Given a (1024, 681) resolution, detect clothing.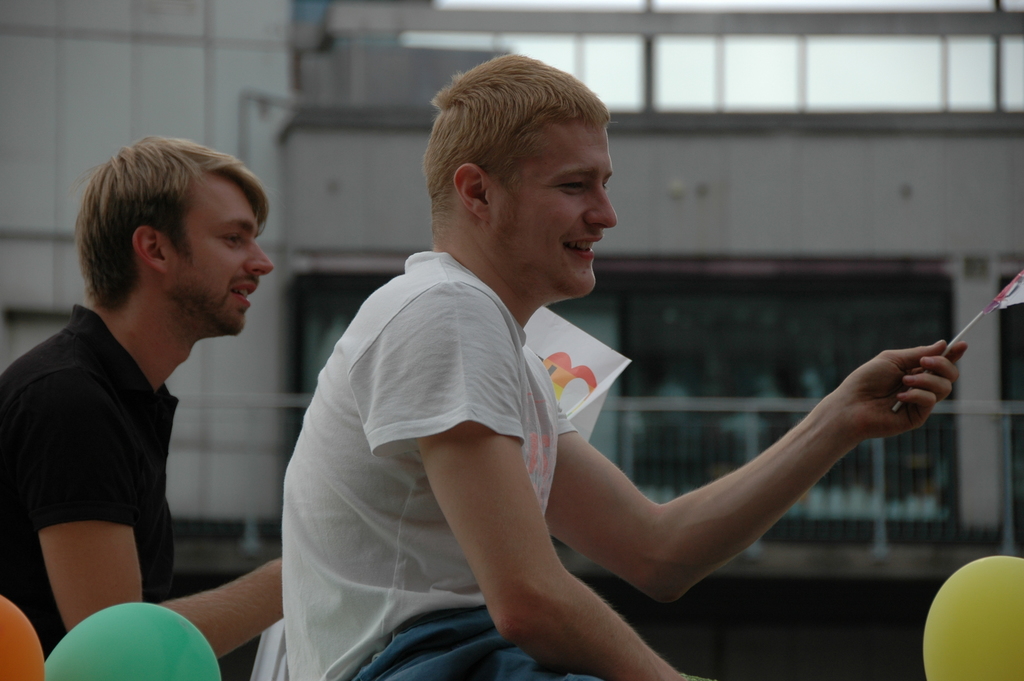
region(279, 252, 615, 680).
